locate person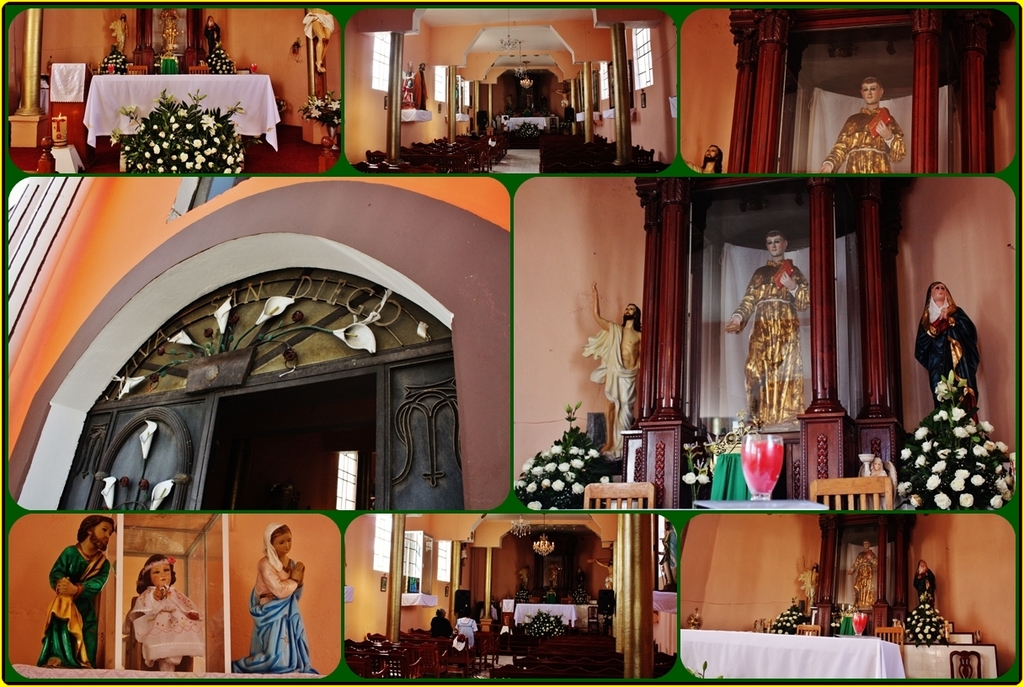
(left=250, top=520, right=316, bottom=670)
